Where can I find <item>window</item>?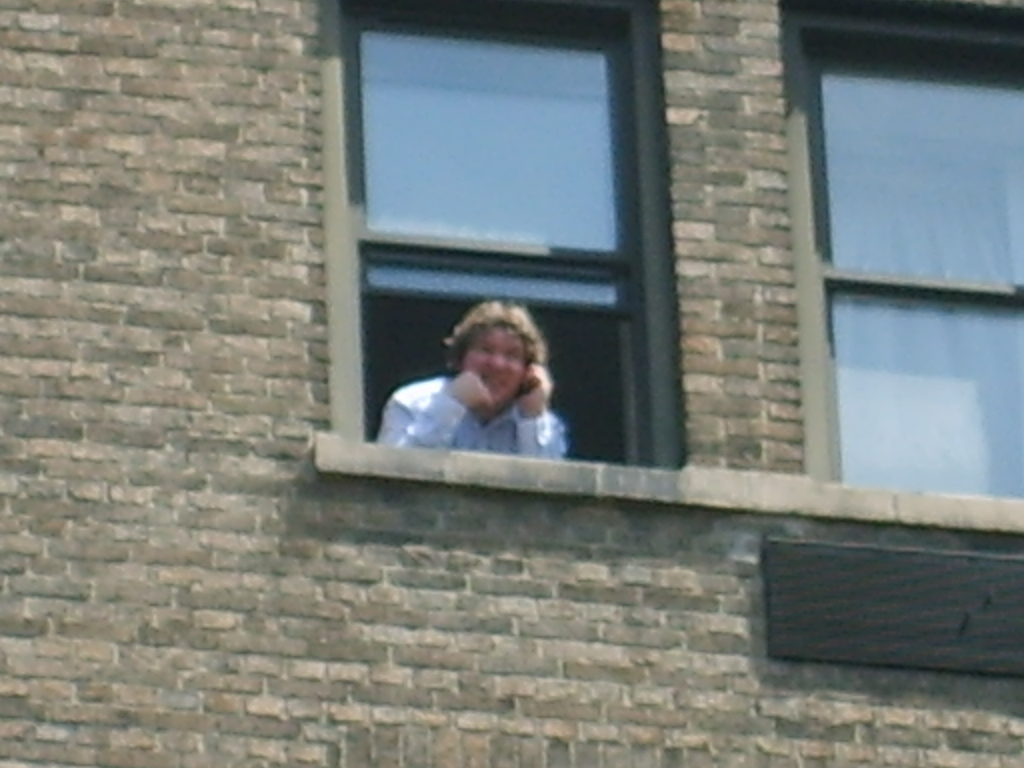
You can find it at region(345, 0, 691, 476).
